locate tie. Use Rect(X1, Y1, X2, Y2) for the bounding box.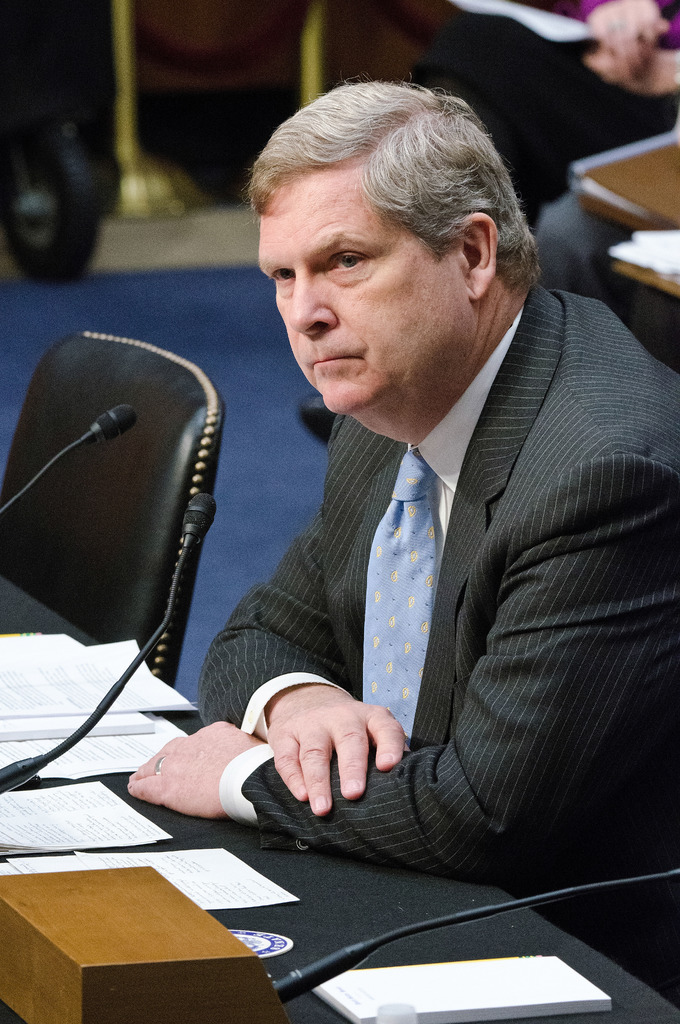
Rect(362, 449, 444, 743).
